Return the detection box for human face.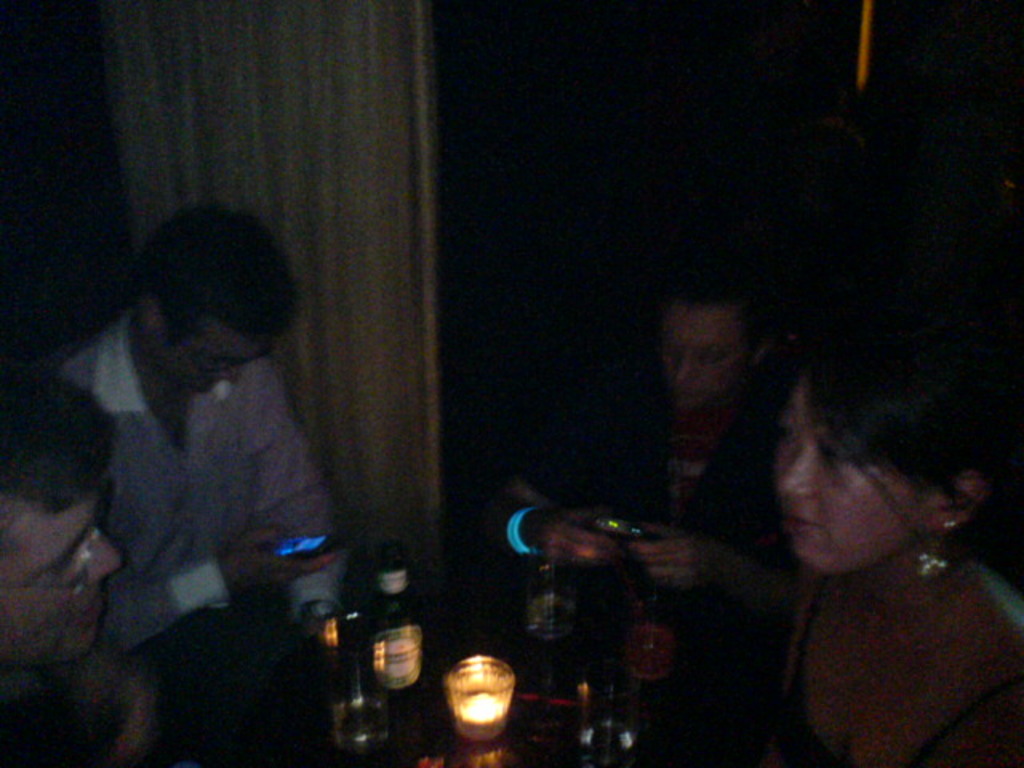
box=[778, 389, 923, 576].
